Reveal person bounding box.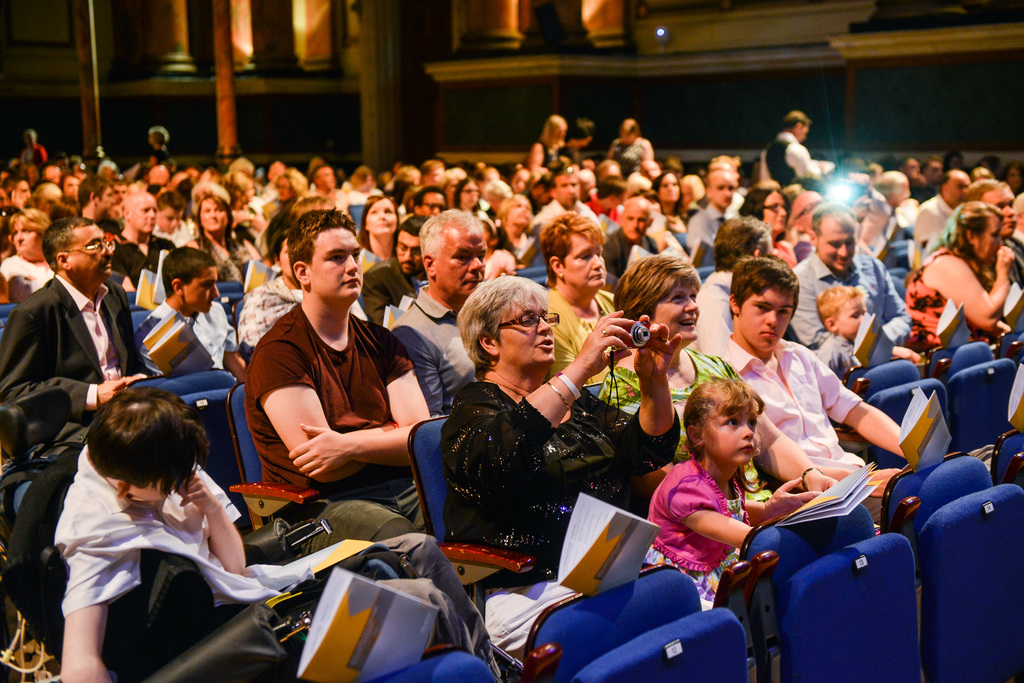
Revealed: box=[358, 199, 402, 268].
